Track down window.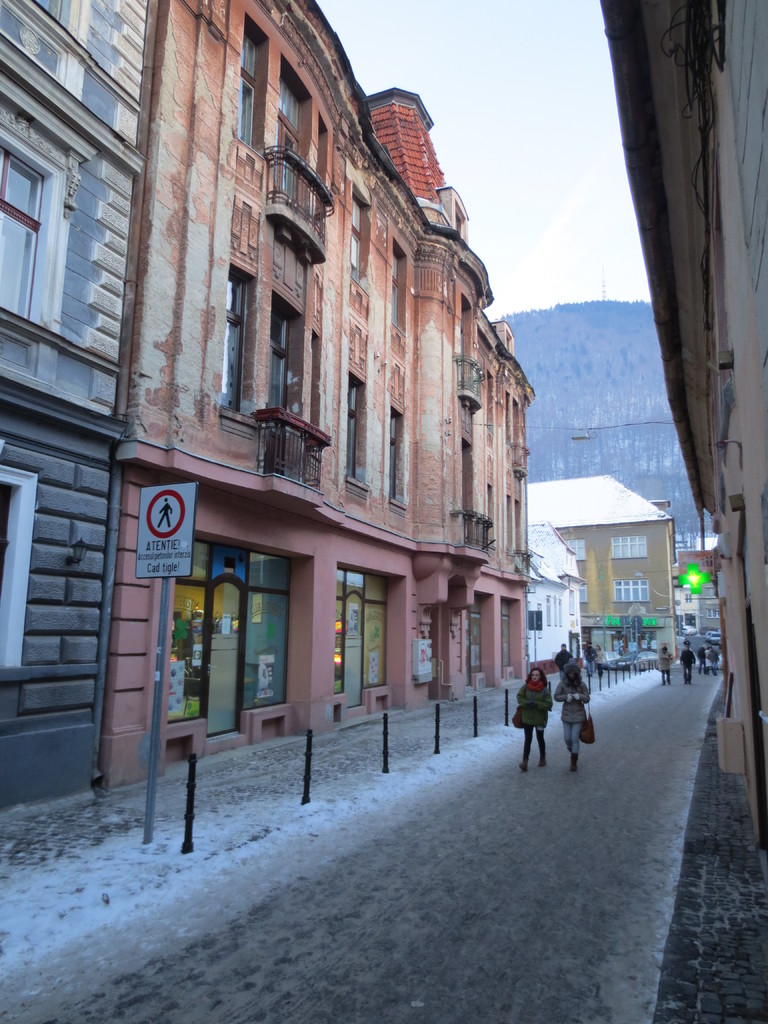
Tracked to rect(391, 253, 400, 330).
